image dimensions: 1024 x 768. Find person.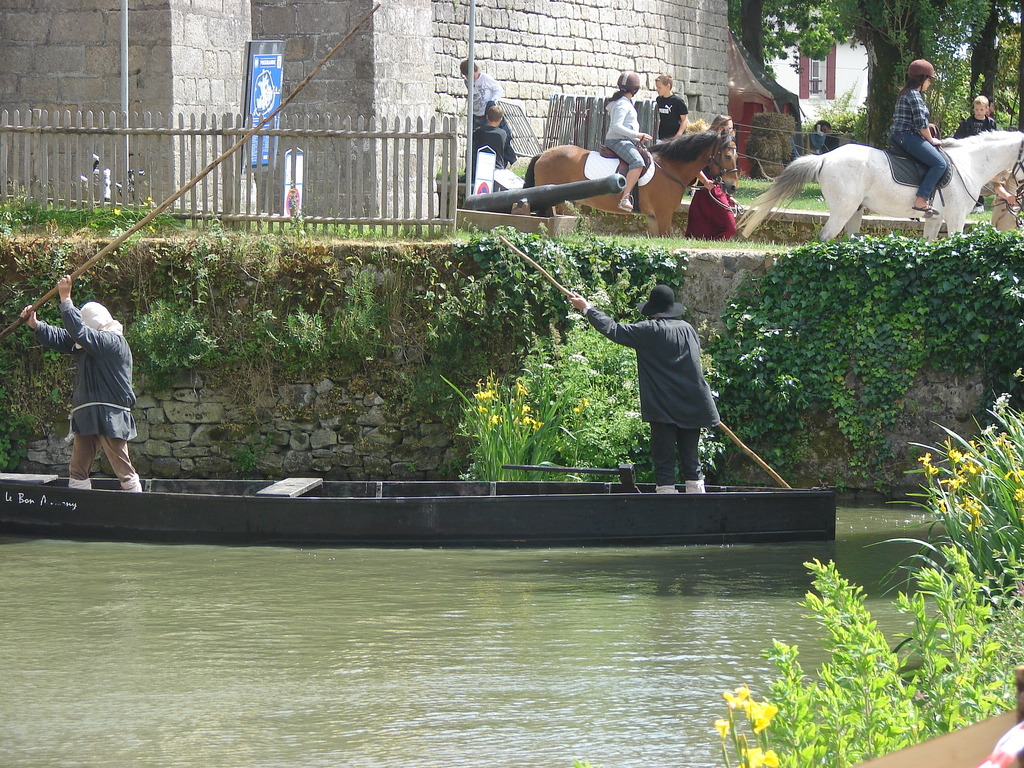
{"left": 463, "top": 107, "right": 519, "bottom": 184}.
